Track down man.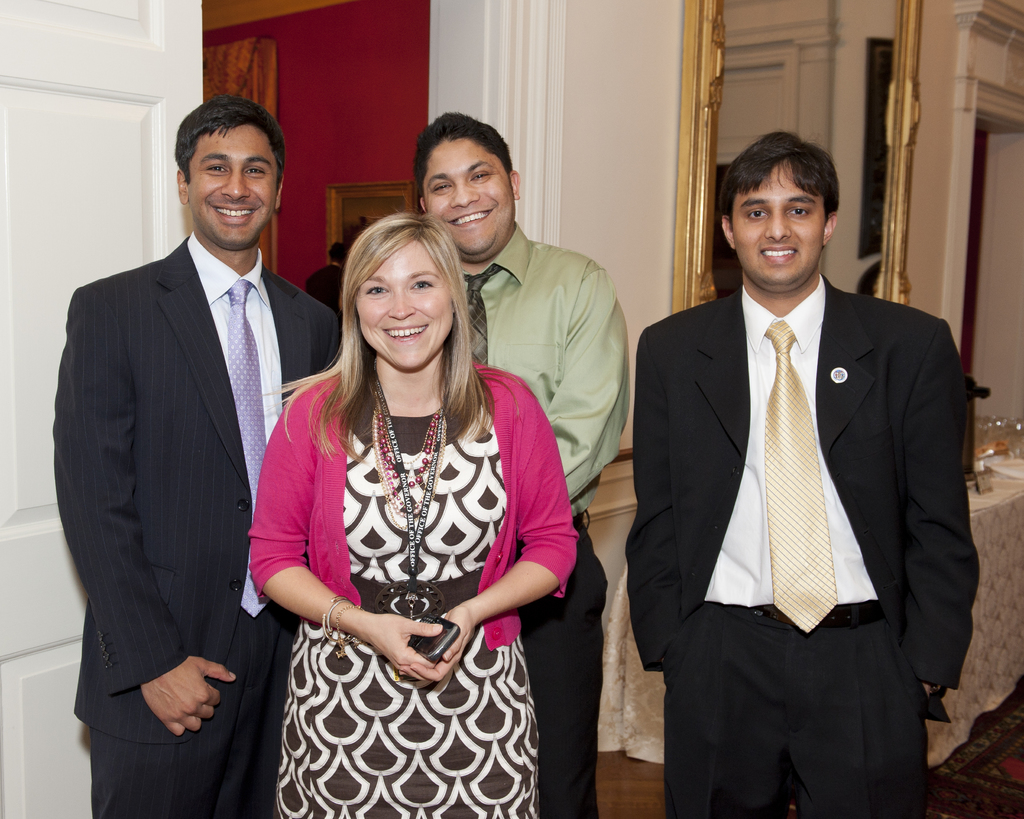
Tracked to <bbox>407, 111, 631, 818</bbox>.
